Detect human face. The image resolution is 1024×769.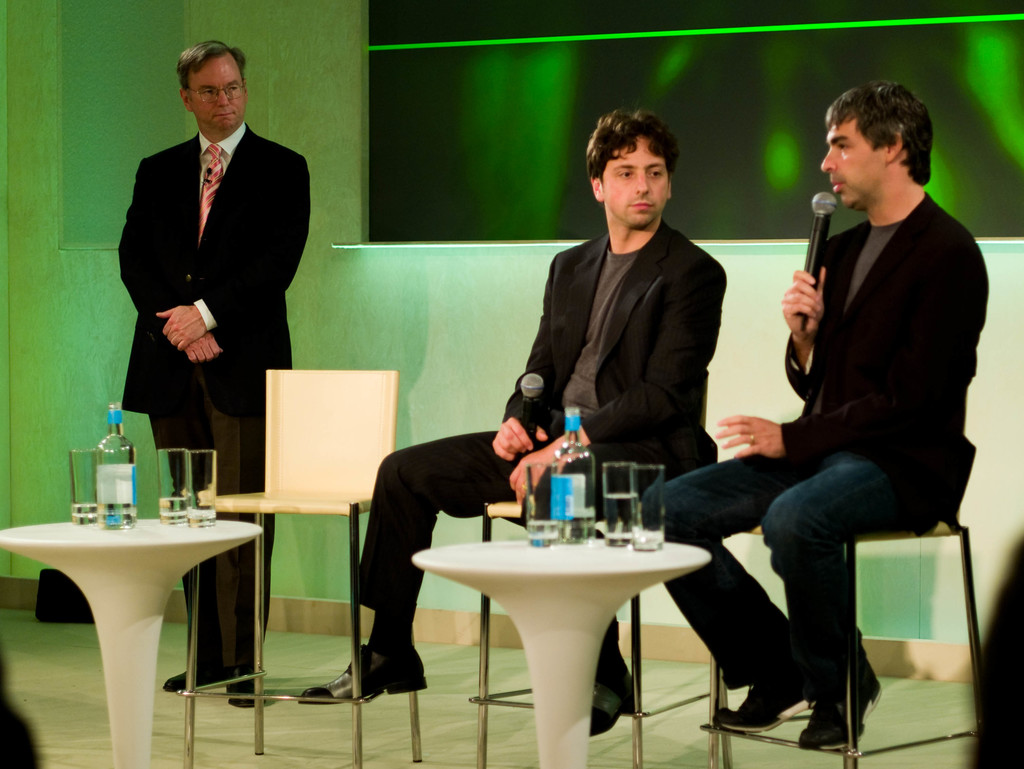
(x1=190, y1=58, x2=245, y2=127).
